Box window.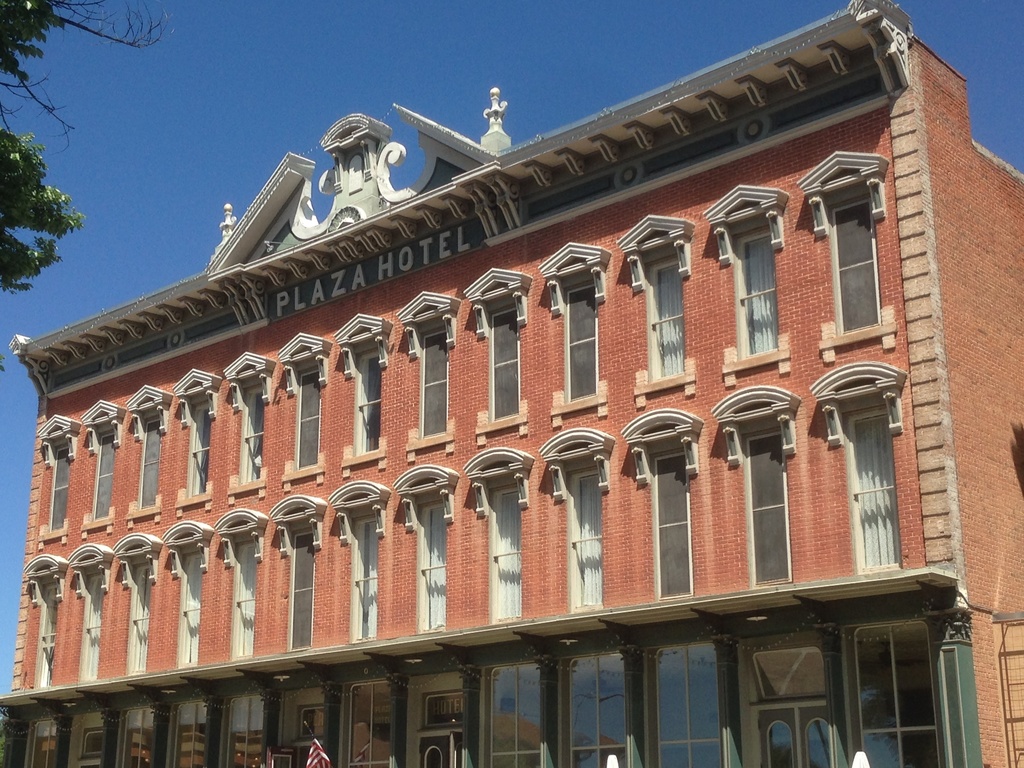
pyautogui.locateOnScreen(454, 447, 530, 623).
